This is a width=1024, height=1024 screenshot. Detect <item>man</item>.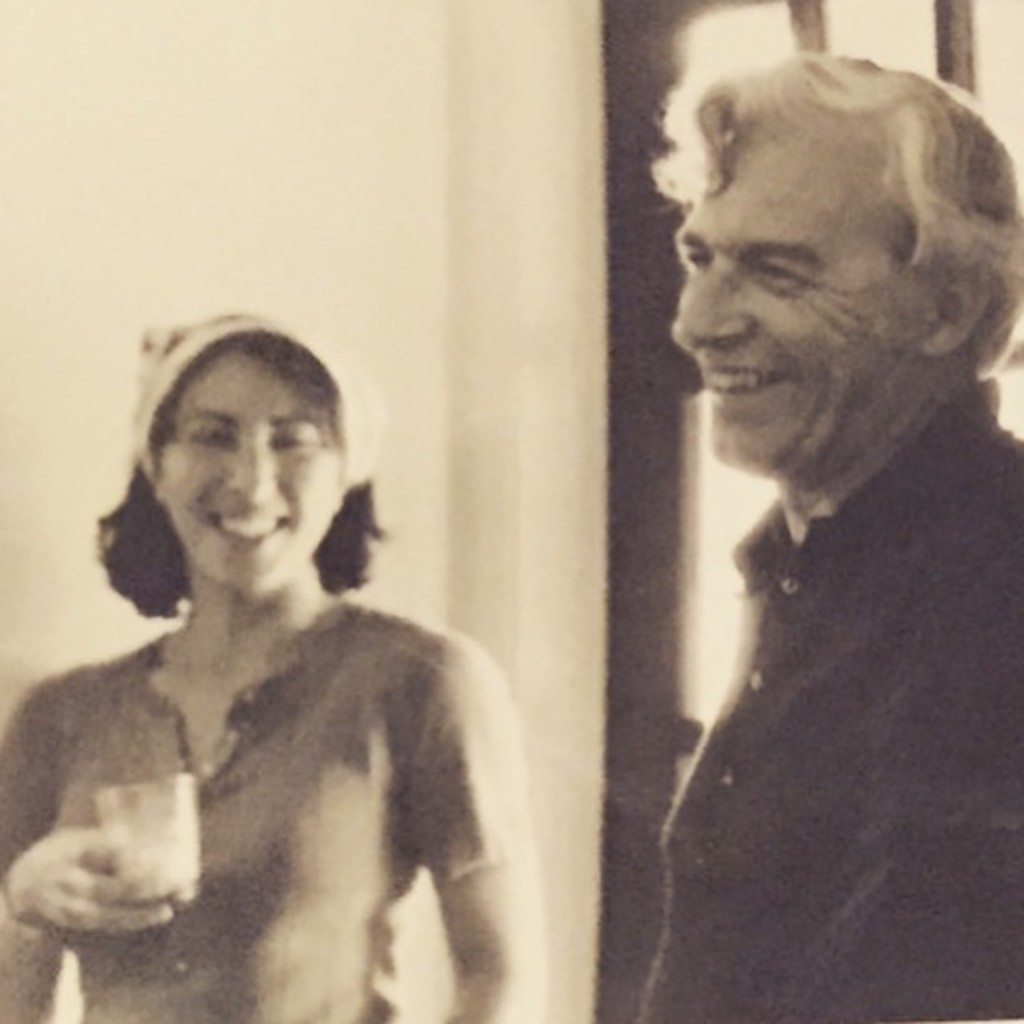
590/51/1023/963.
